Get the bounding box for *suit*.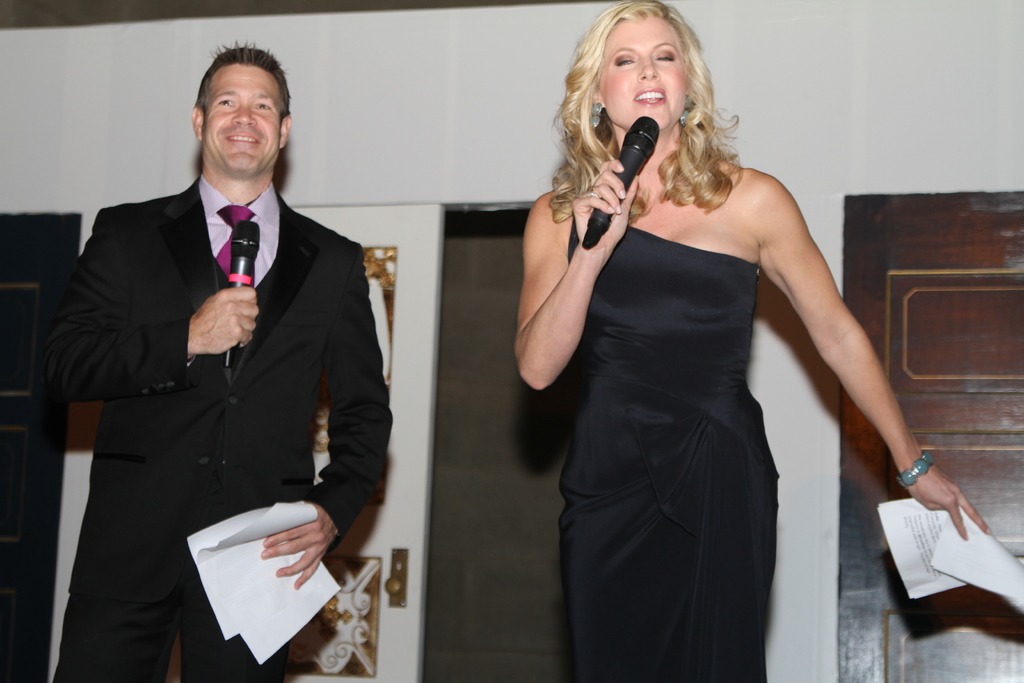
x1=43, y1=63, x2=388, y2=682.
